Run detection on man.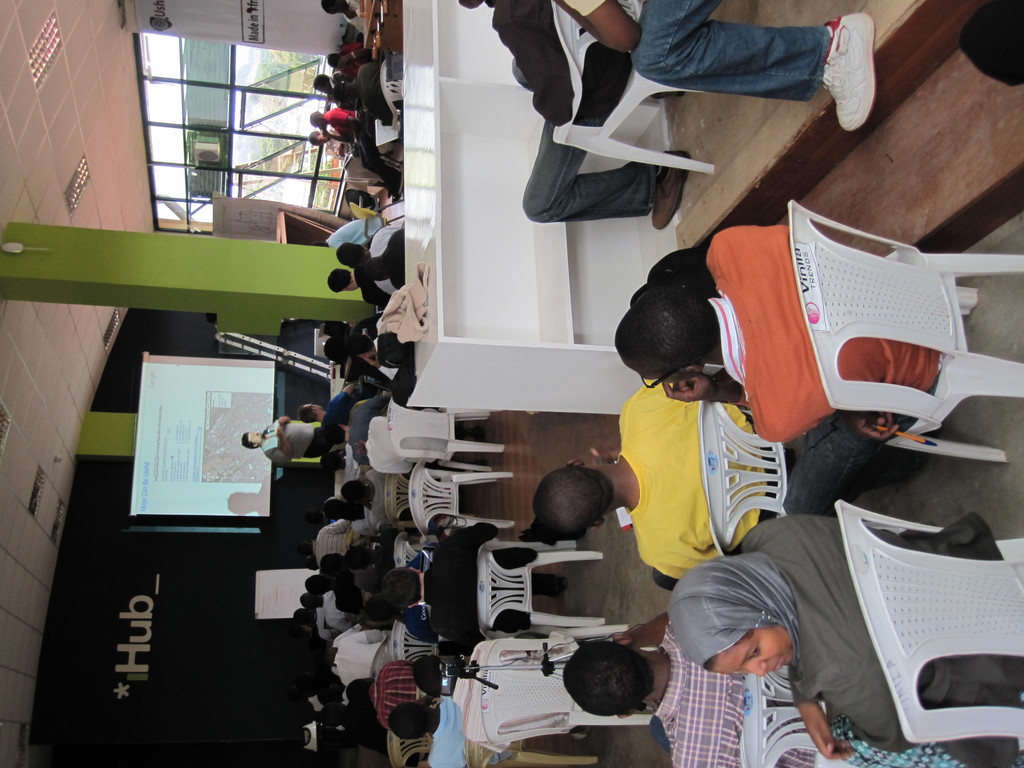
Result: <box>547,0,878,136</box>.
